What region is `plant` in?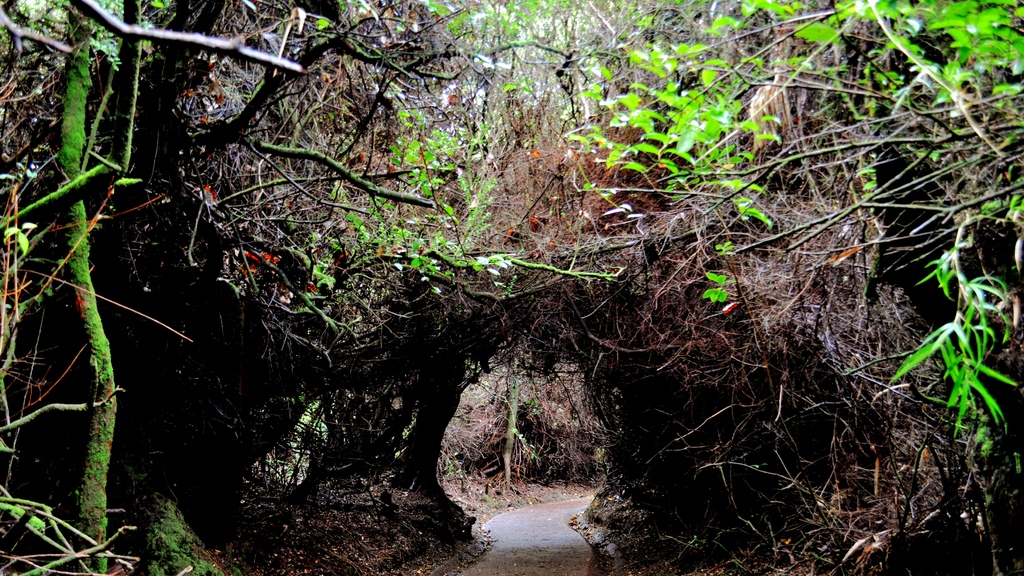
755:115:786:146.
